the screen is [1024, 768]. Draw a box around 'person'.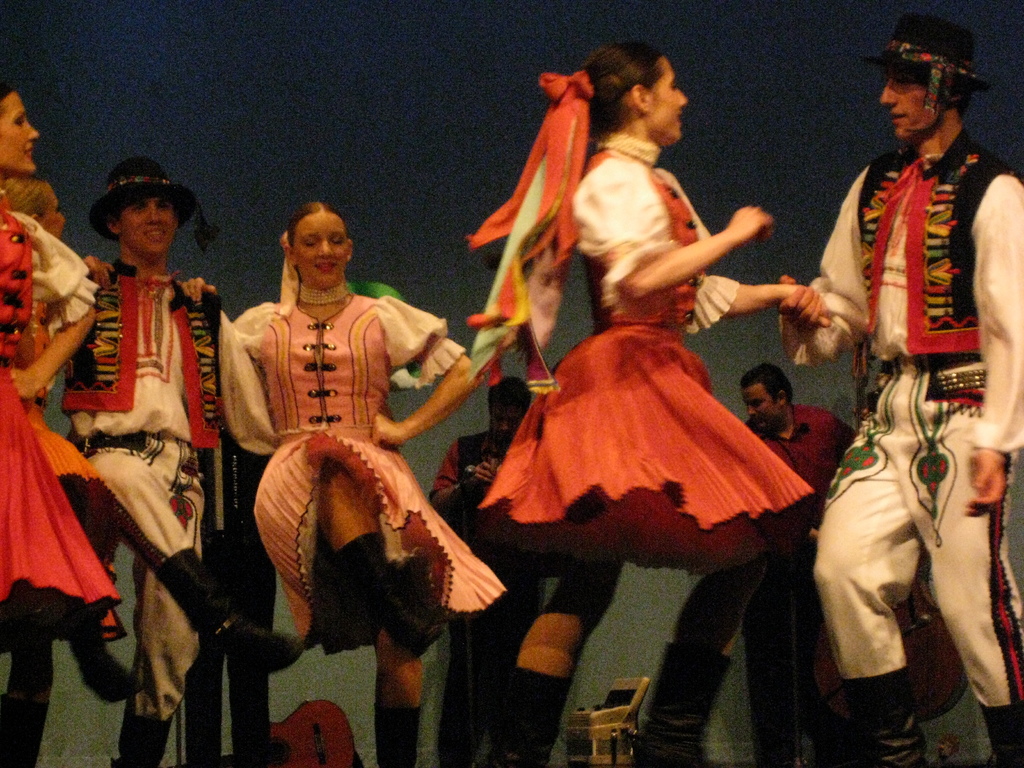
x1=721 y1=358 x2=871 y2=767.
